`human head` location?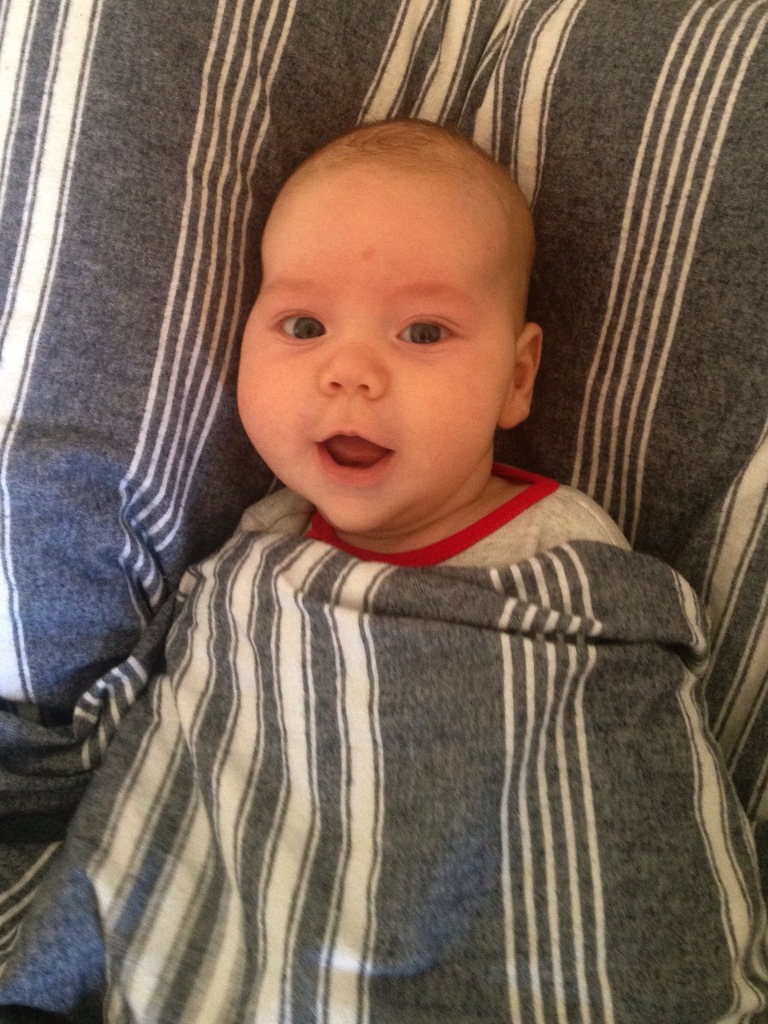
bbox=[227, 107, 562, 499]
